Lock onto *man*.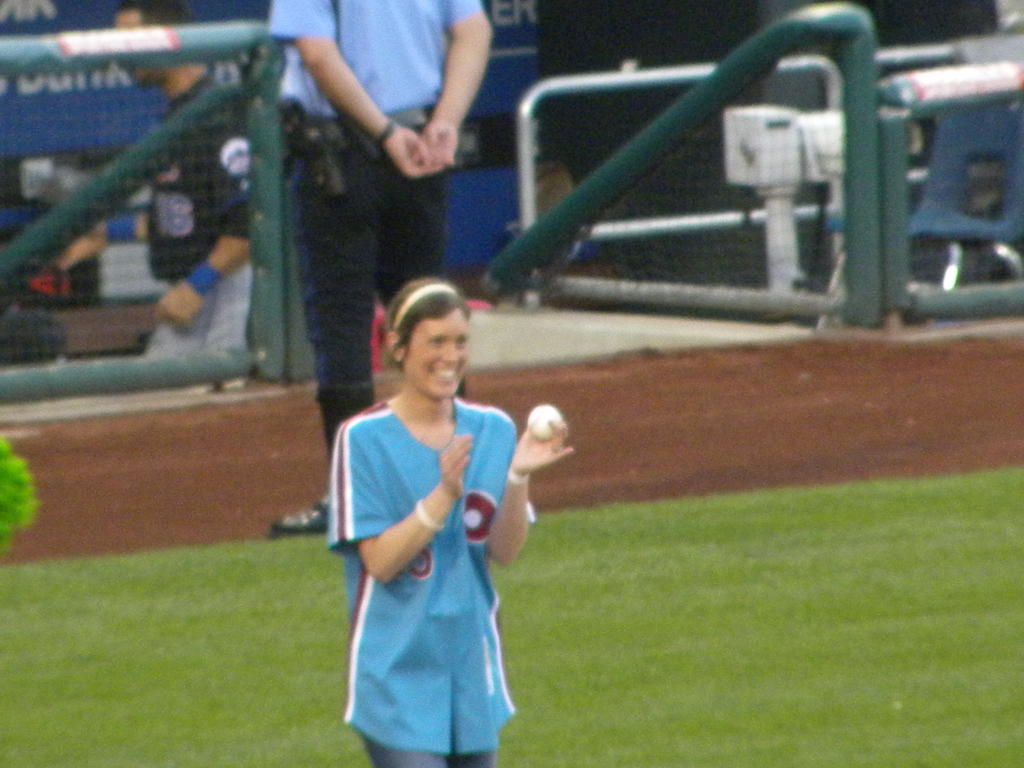
Locked: box(269, 0, 492, 536).
